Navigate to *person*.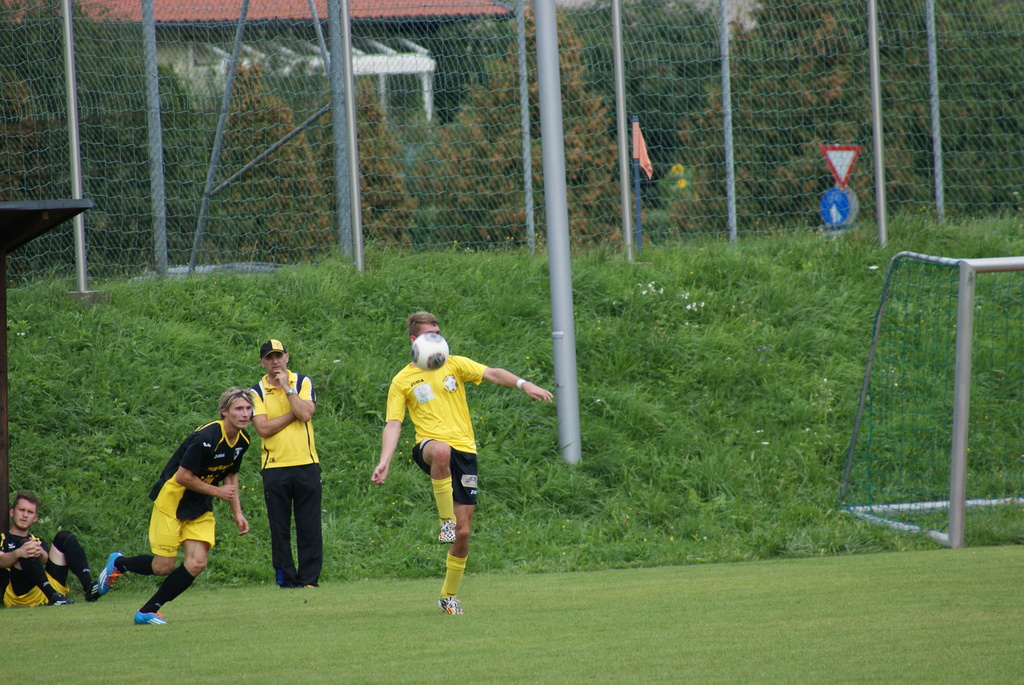
Navigation target: <box>246,338,319,592</box>.
